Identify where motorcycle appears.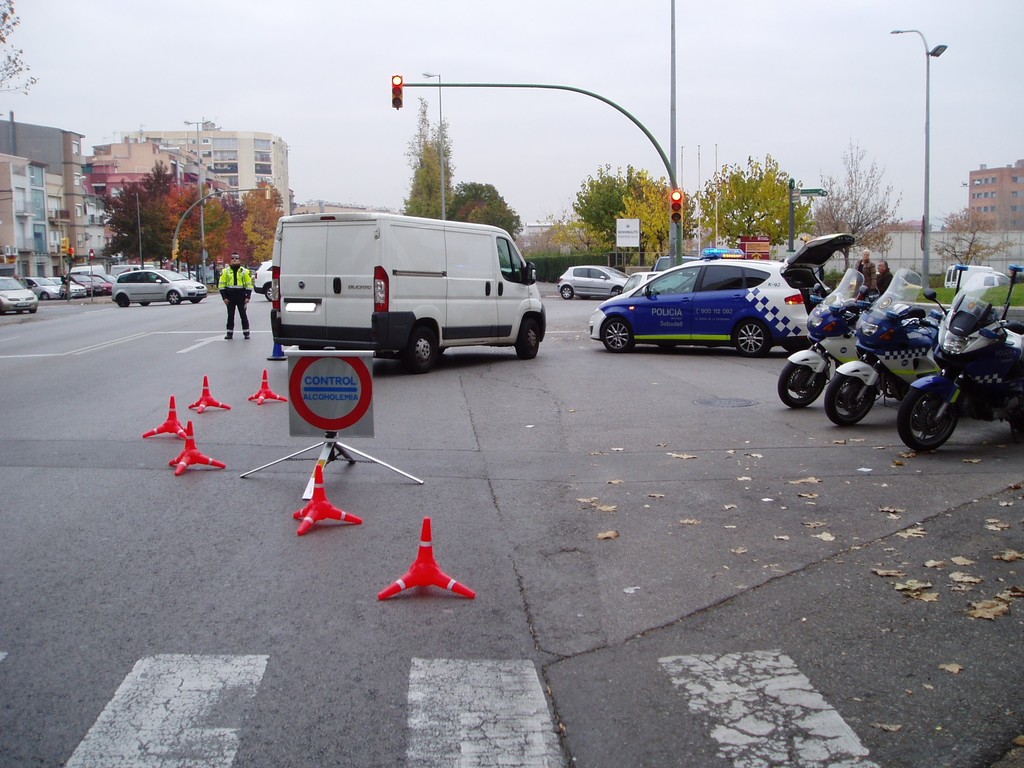
Appears at l=781, t=269, r=856, b=409.
